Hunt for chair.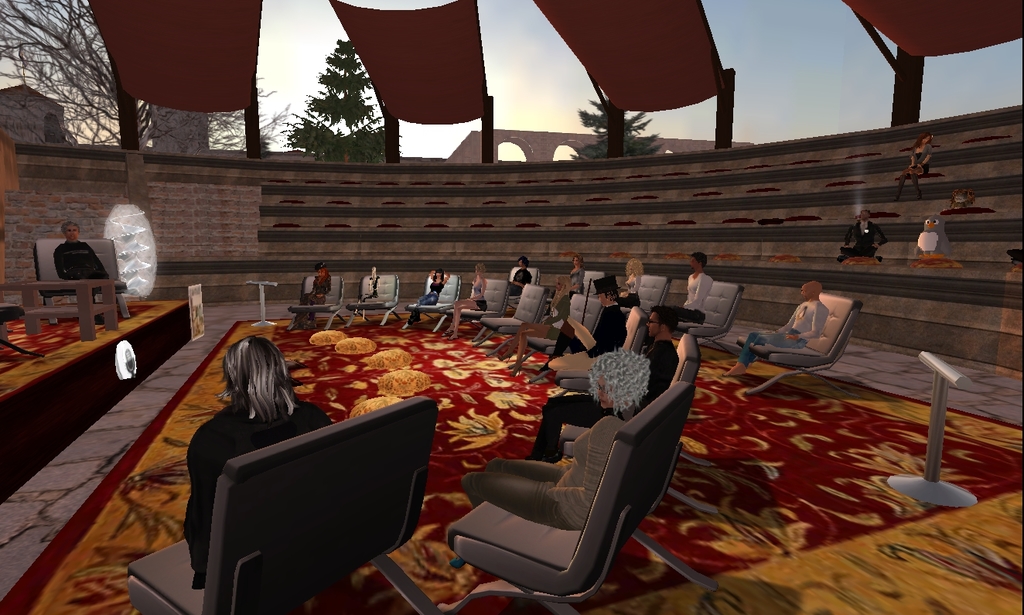
Hunted down at rect(582, 268, 606, 299).
